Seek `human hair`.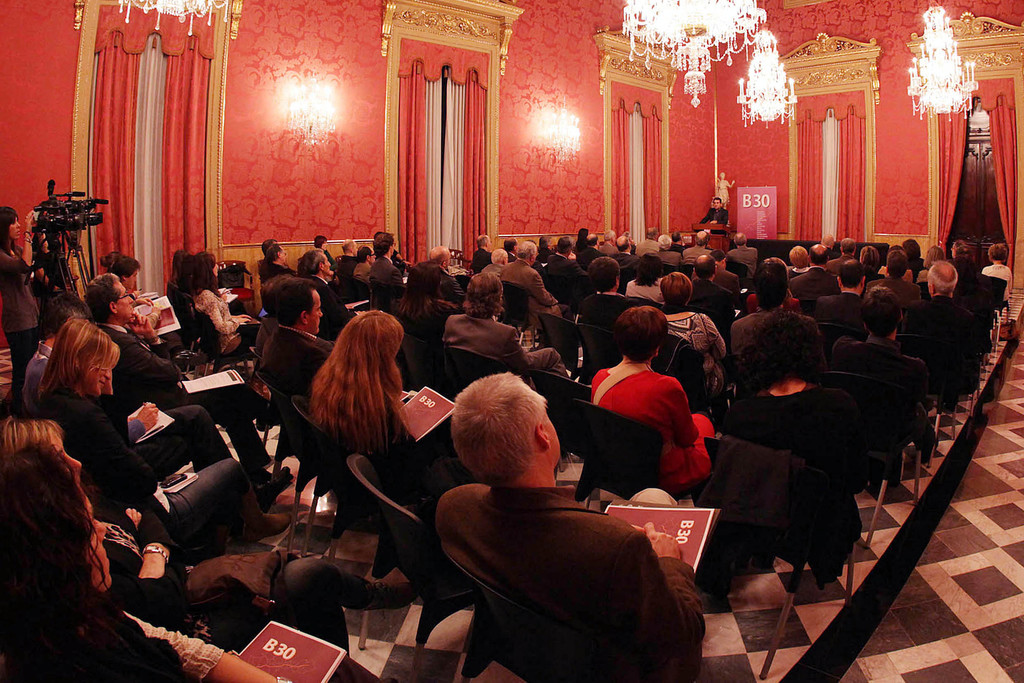
986,246,1006,264.
